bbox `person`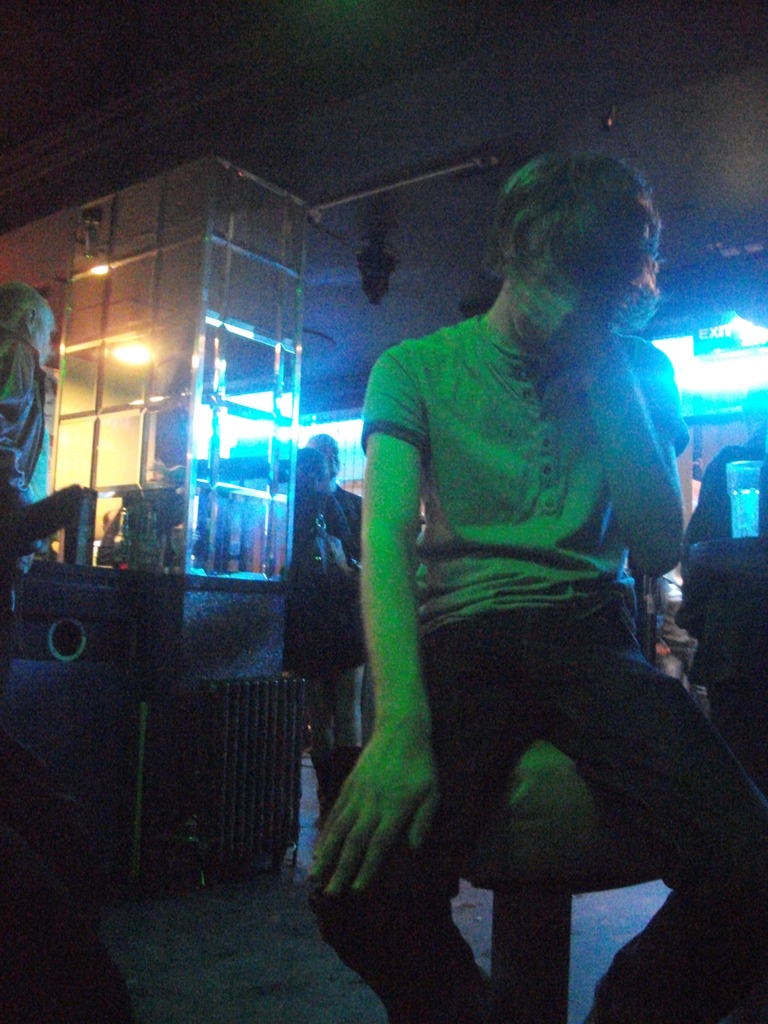
region(0, 280, 62, 581)
